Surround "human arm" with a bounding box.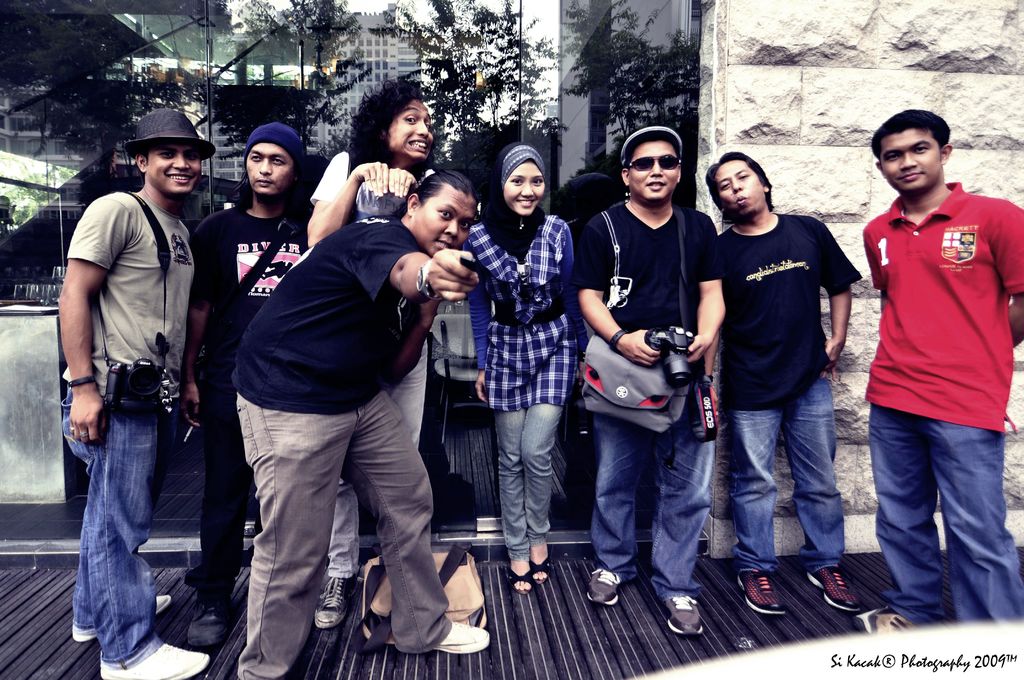
box=[808, 210, 855, 361].
